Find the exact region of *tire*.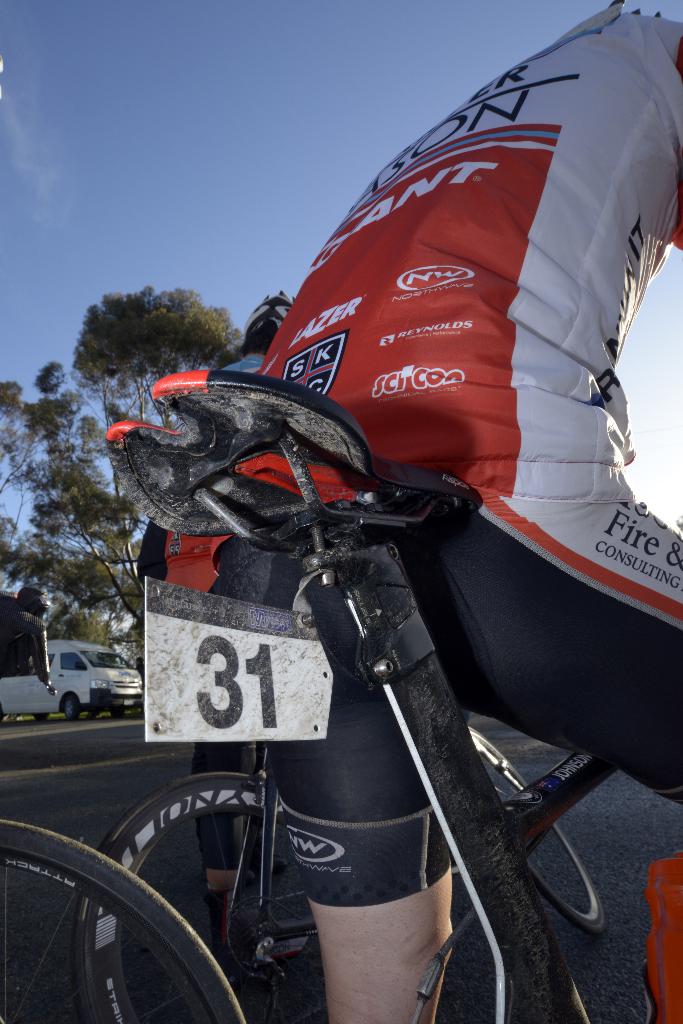
Exact region: x1=30, y1=717, x2=47, y2=725.
